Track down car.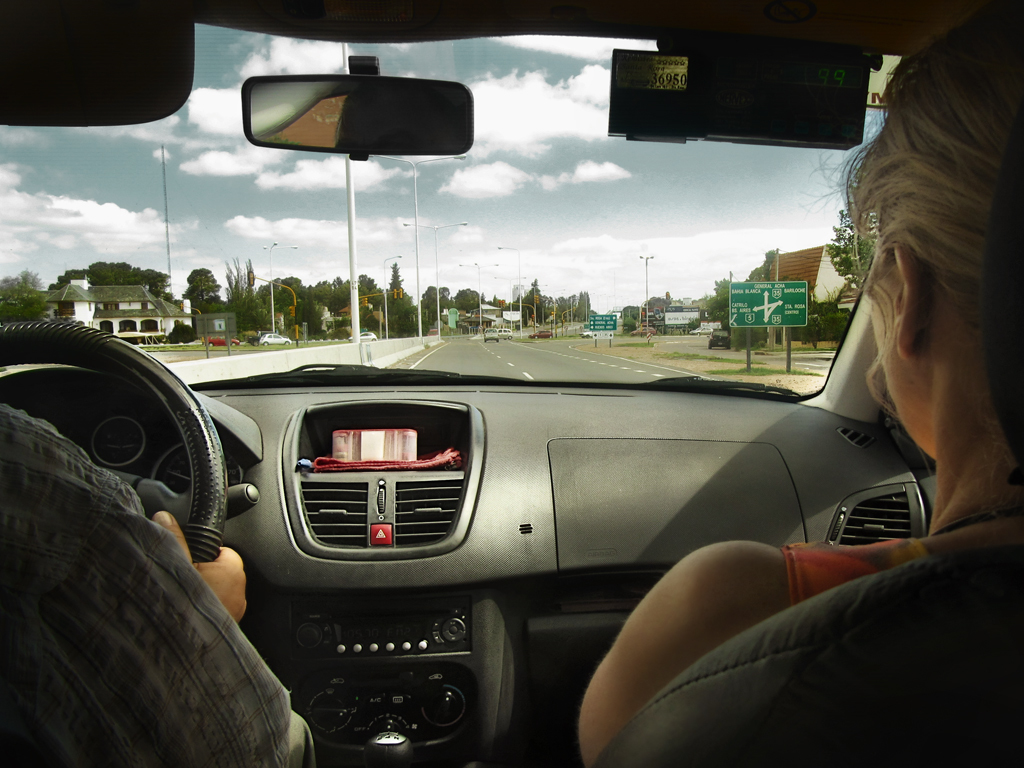
Tracked to Rect(0, 0, 1023, 767).
